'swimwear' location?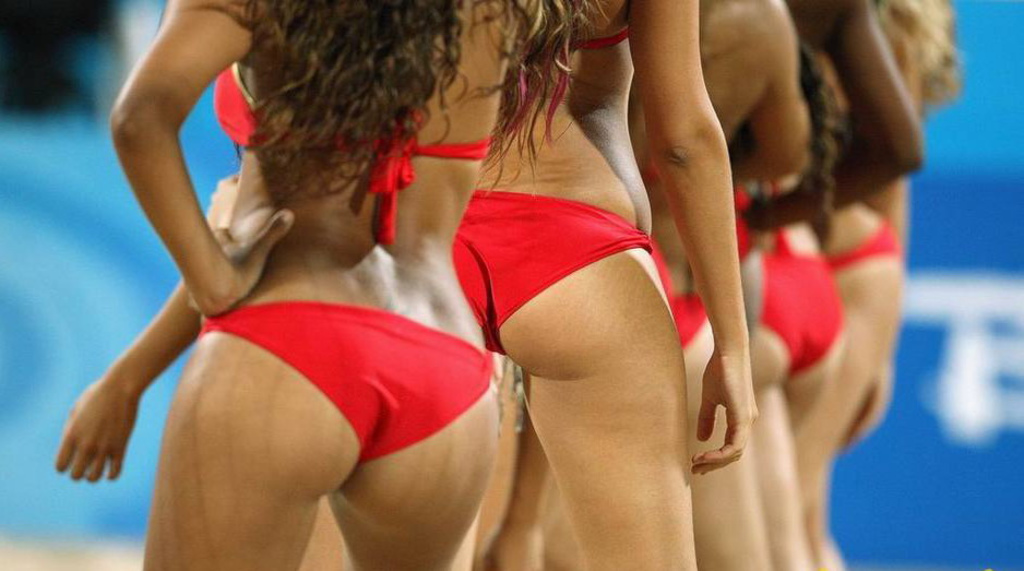
box=[445, 191, 676, 342]
